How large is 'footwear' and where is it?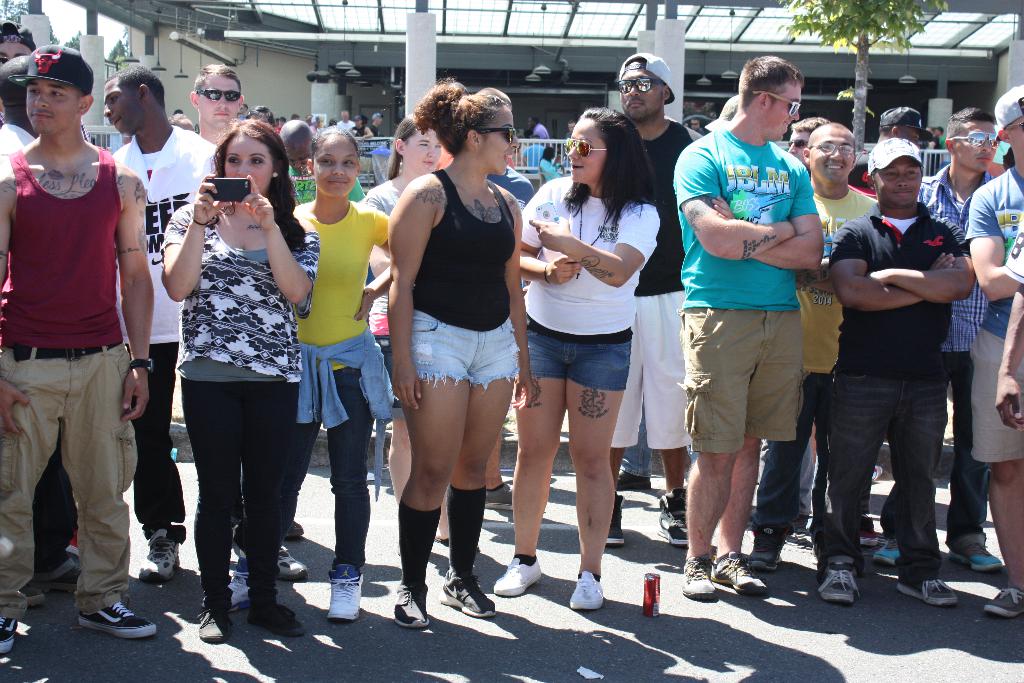
Bounding box: 505 554 539 603.
